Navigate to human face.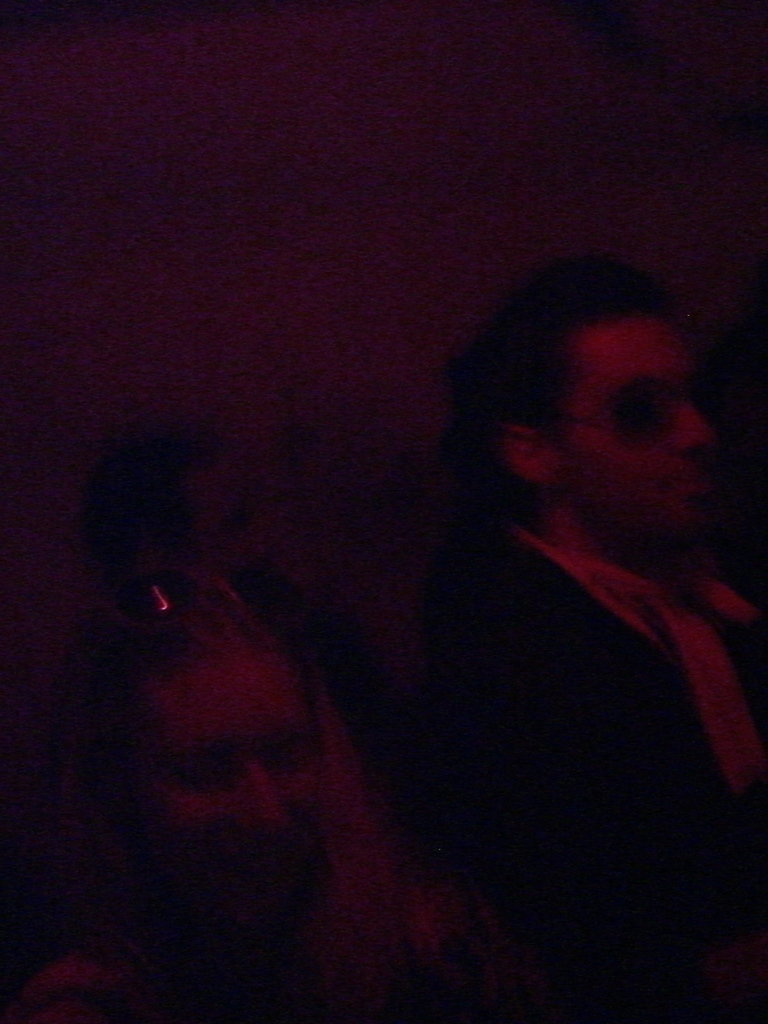
Navigation target: x1=551 y1=312 x2=710 y2=532.
